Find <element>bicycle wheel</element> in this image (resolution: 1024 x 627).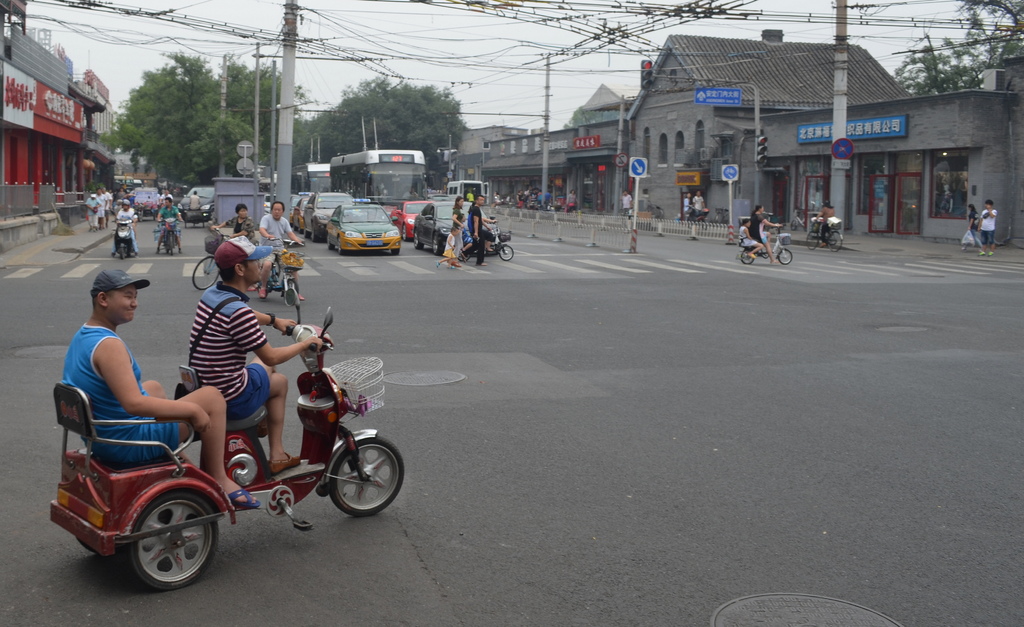
bbox(774, 249, 794, 265).
